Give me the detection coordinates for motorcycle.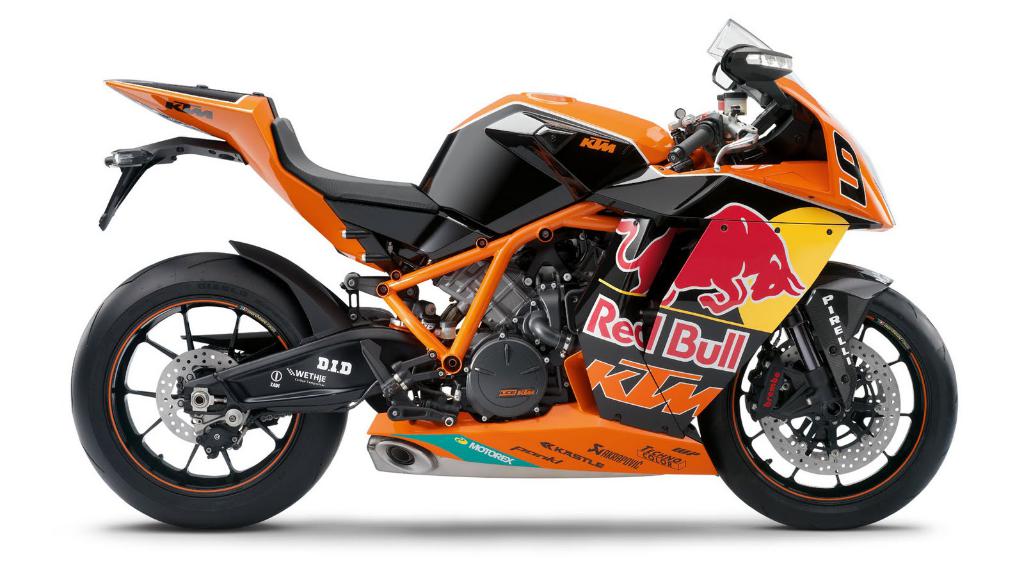
box=[49, 42, 924, 549].
